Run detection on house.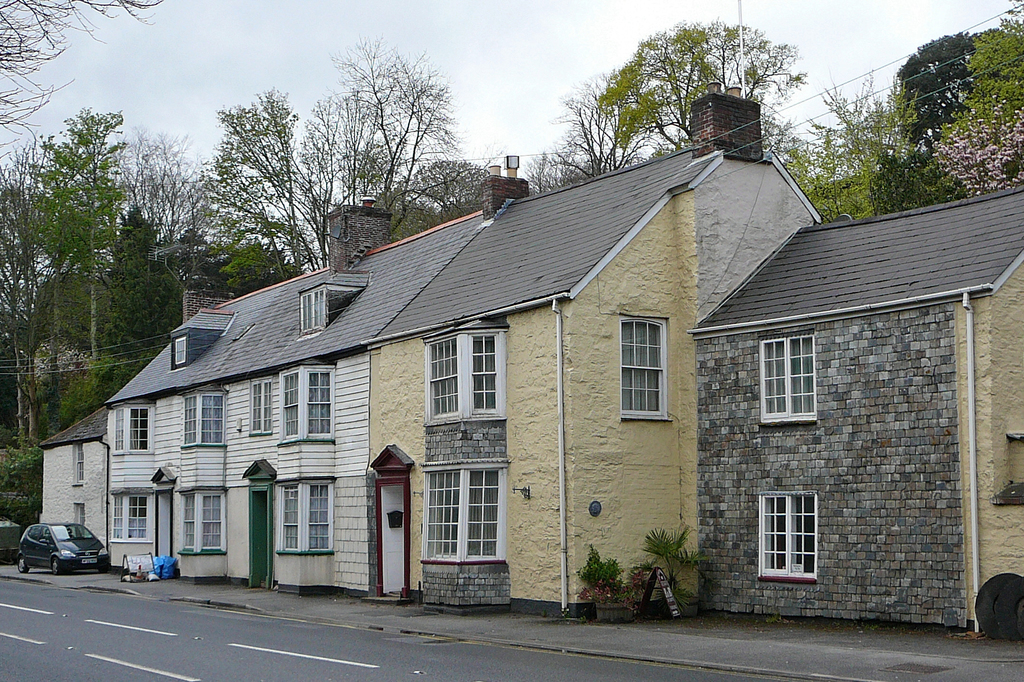
Result: detection(138, 201, 499, 572).
